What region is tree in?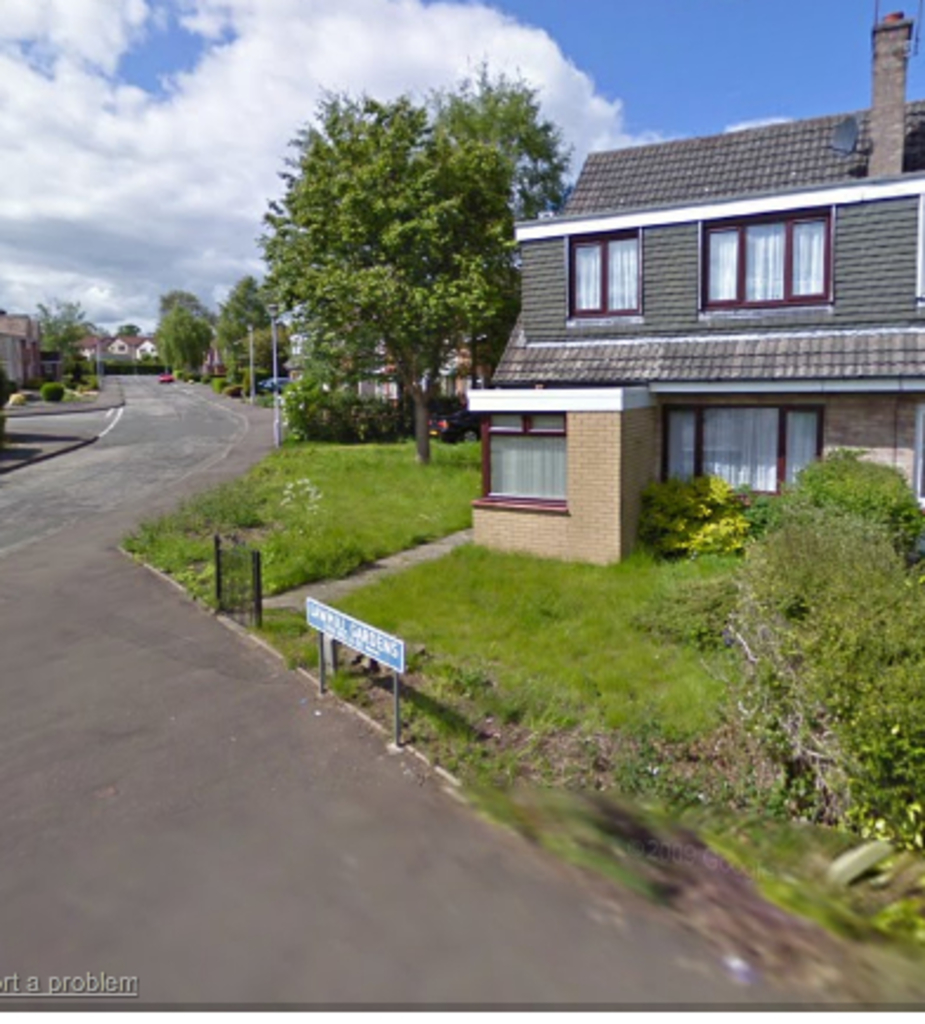
x1=153, y1=283, x2=222, y2=380.
